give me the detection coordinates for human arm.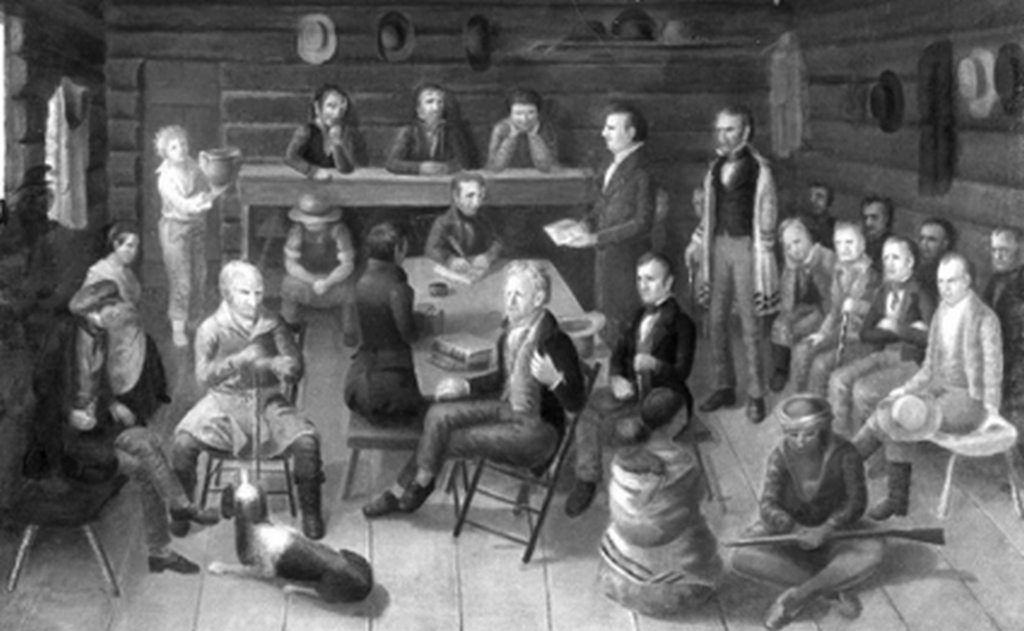
(470,201,512,276).
